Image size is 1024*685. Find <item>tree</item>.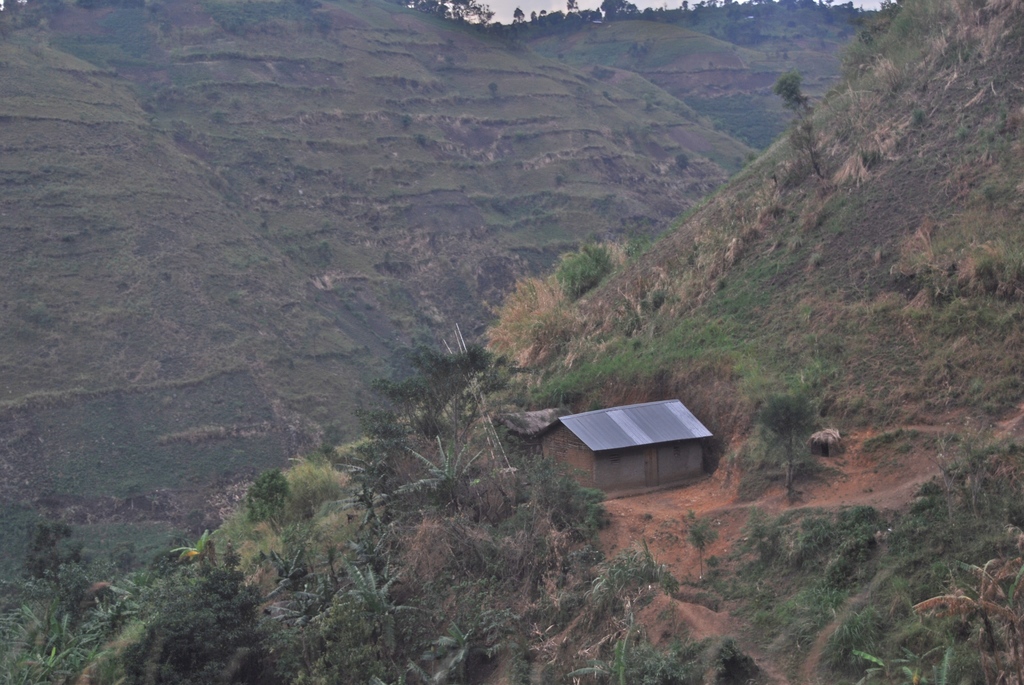
bbox=[108, 557, 275, 684].
